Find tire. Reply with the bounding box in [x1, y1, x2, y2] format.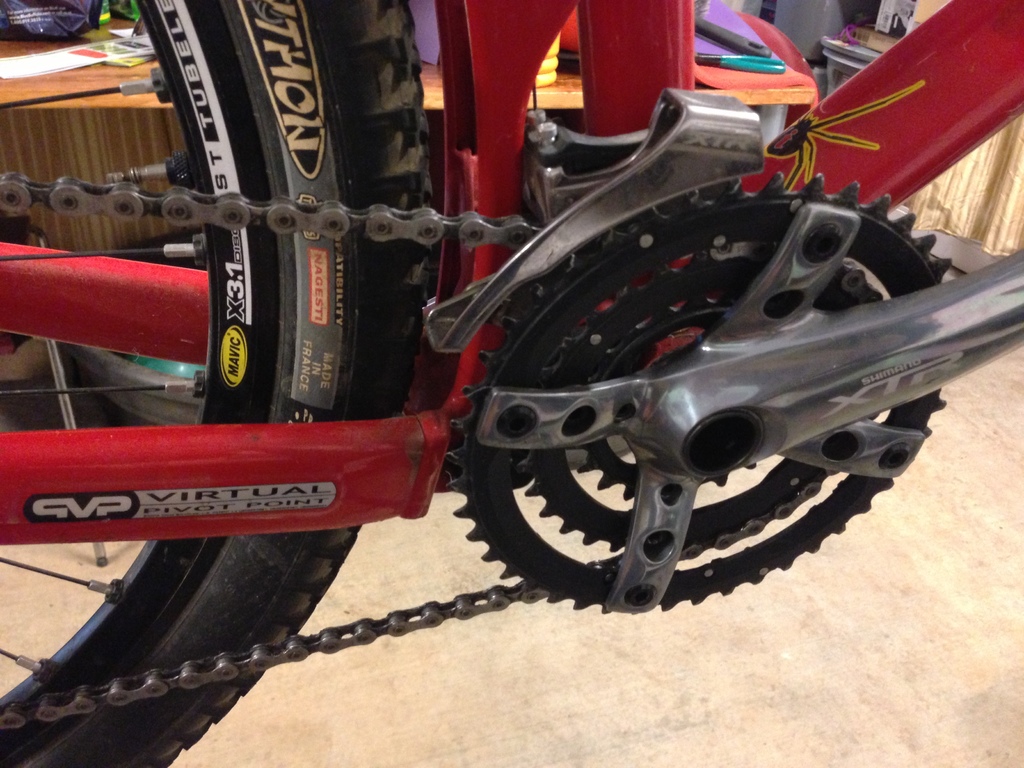
[0, 0, 438, 767].
